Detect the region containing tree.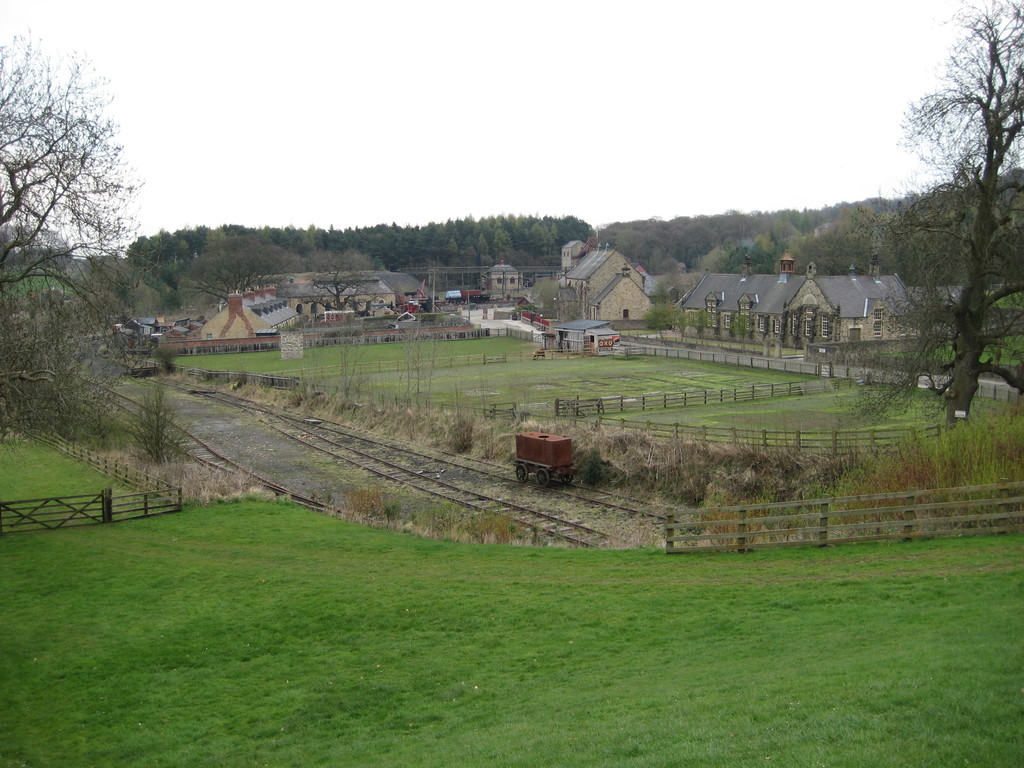
[253,223,278,268].
